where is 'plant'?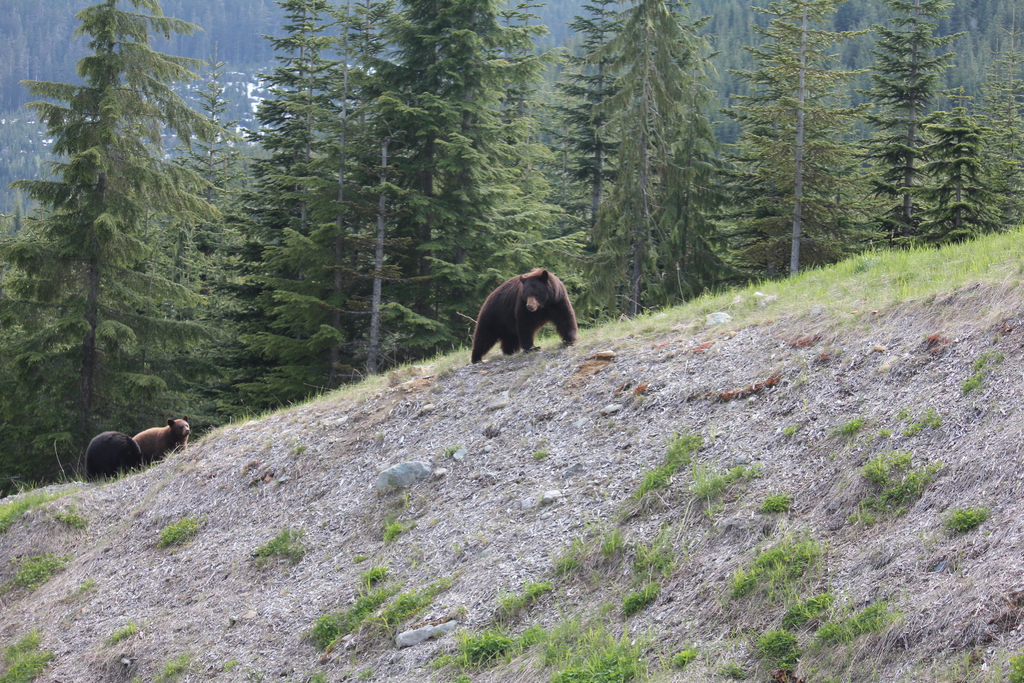
342:573:463:634.
